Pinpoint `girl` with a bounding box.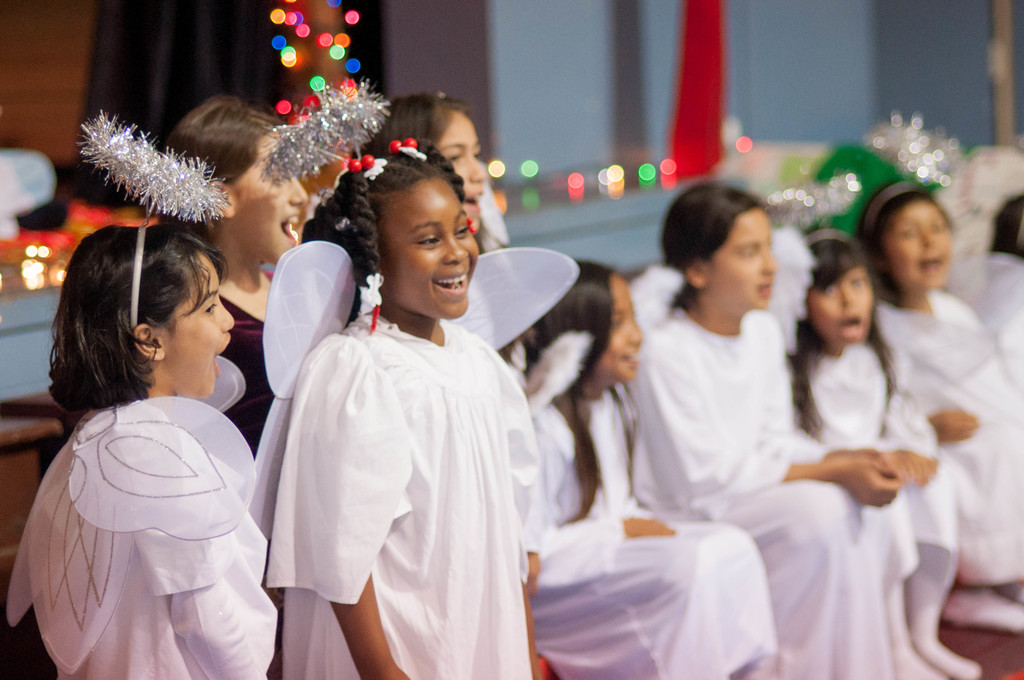
(529,264,756,679).
